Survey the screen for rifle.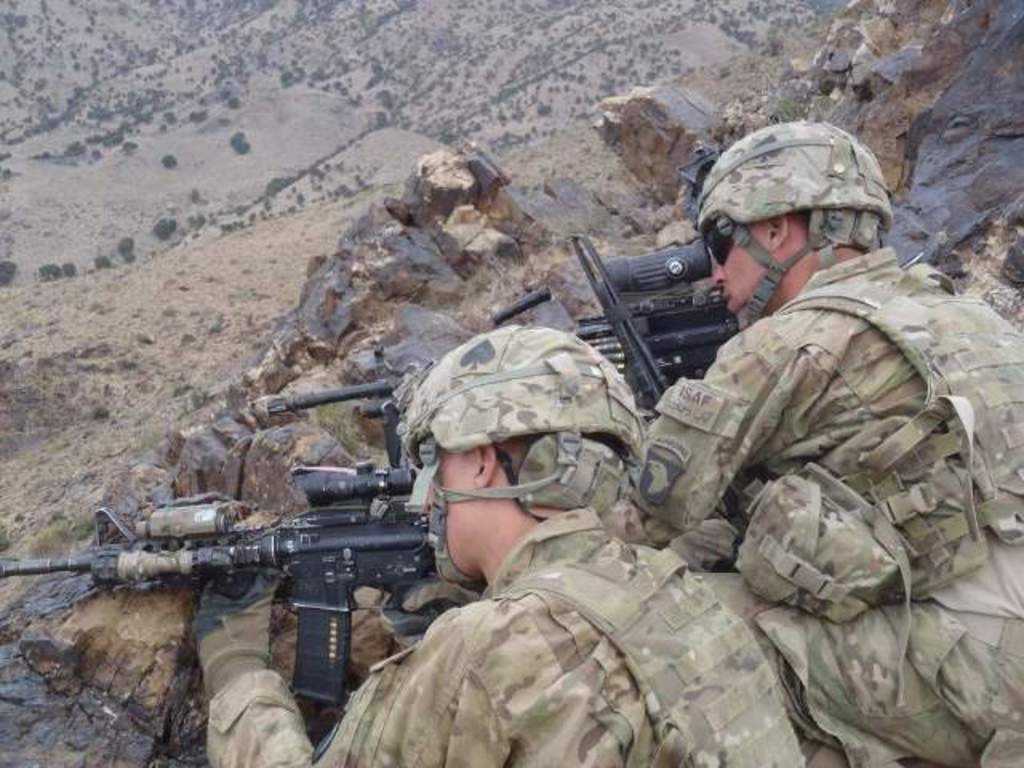
Survey found: locate(264, 232, 739, 469).
